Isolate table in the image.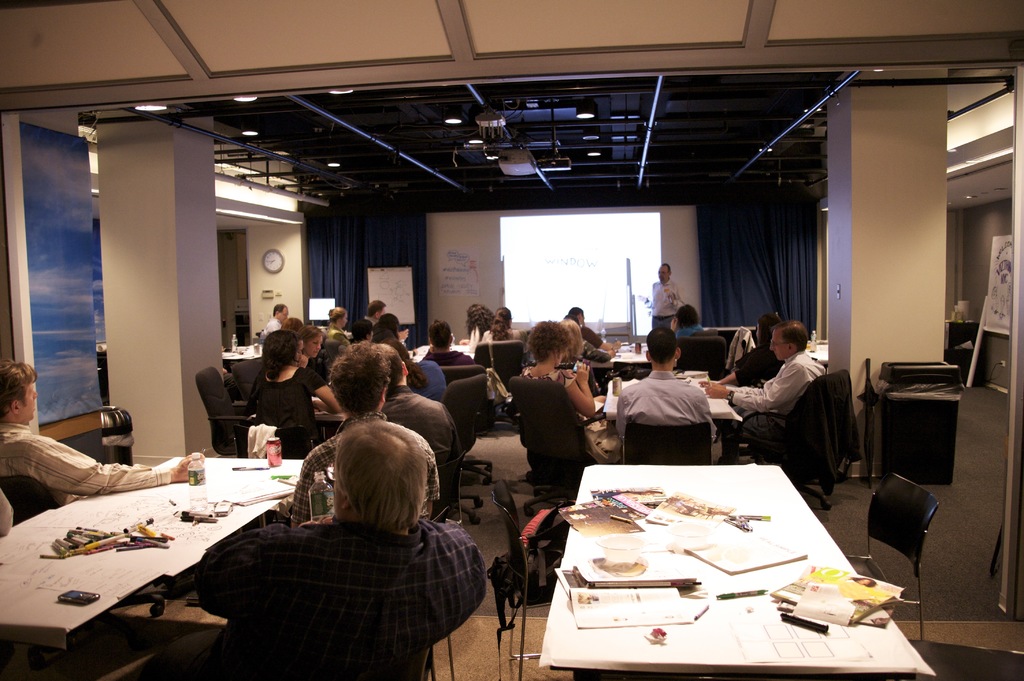
Isolated region: locate(609, 338, 650, 377).
